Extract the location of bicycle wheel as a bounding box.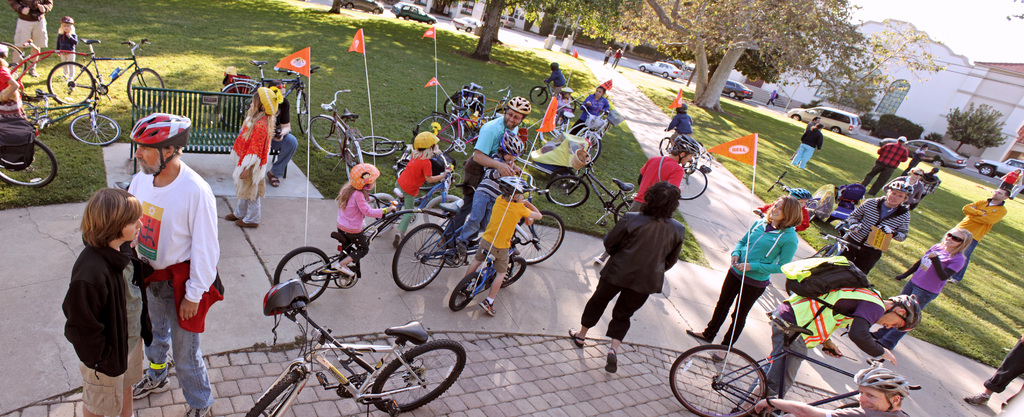
{"left": 662, "top": 344, "right": 774, "bottom": 416}.
